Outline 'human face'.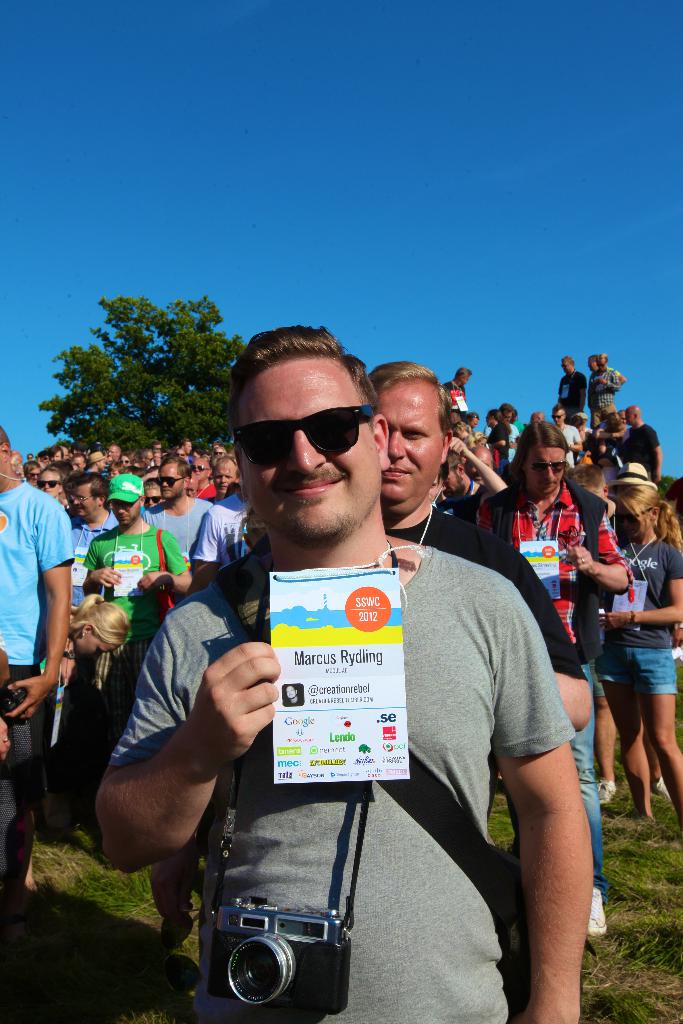
Outline: detection(249, 358, 375, 547).
